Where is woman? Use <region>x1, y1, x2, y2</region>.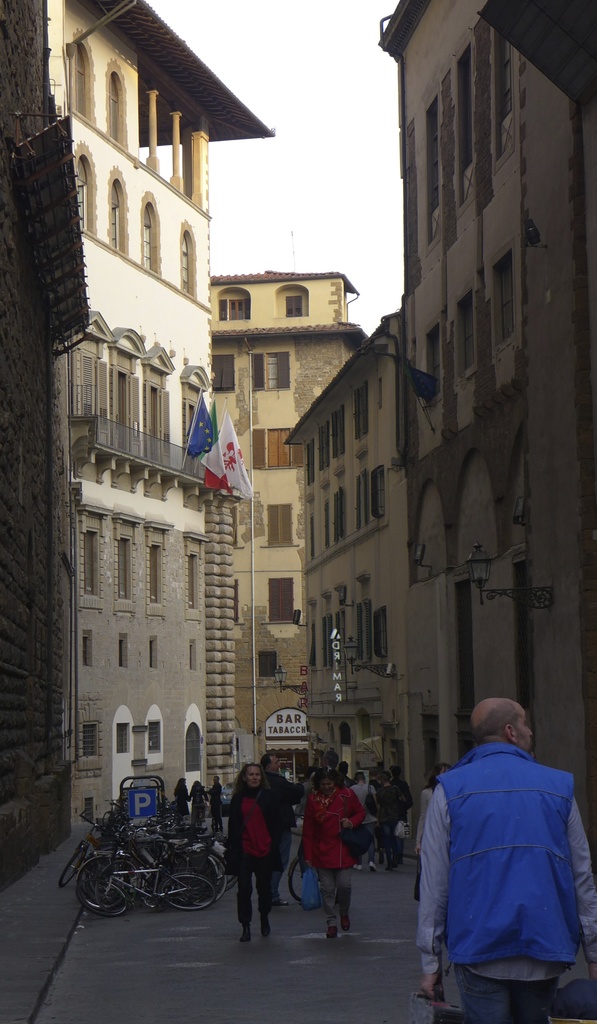
<region>223, 760, 288, 952</region>.
